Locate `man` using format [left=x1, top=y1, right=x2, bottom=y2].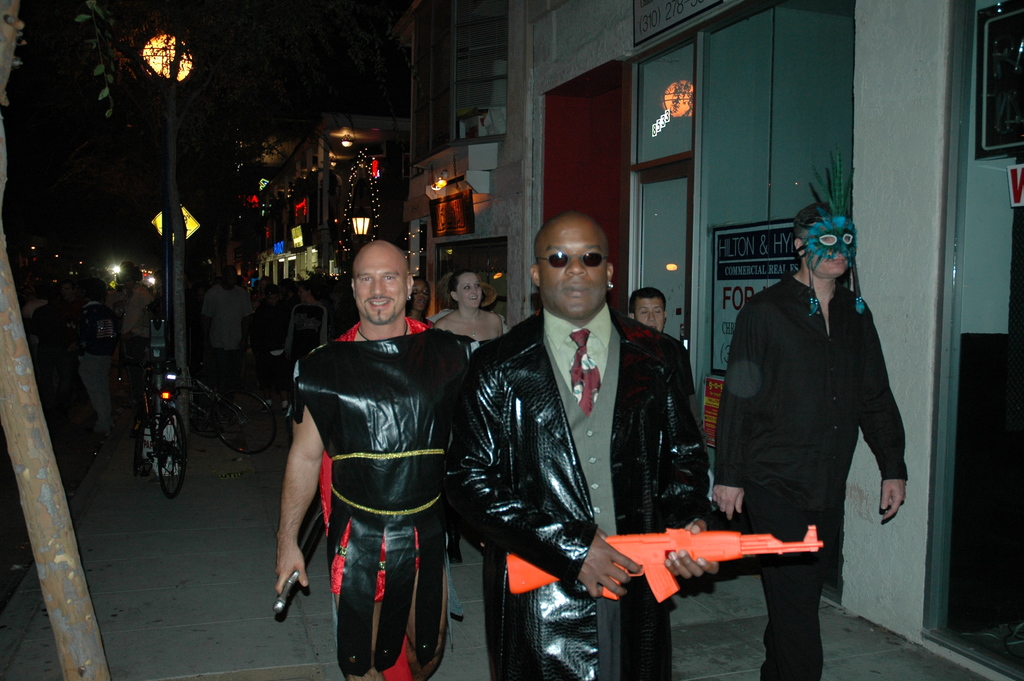
[left=26, top=290, right=69, bottom=391].
